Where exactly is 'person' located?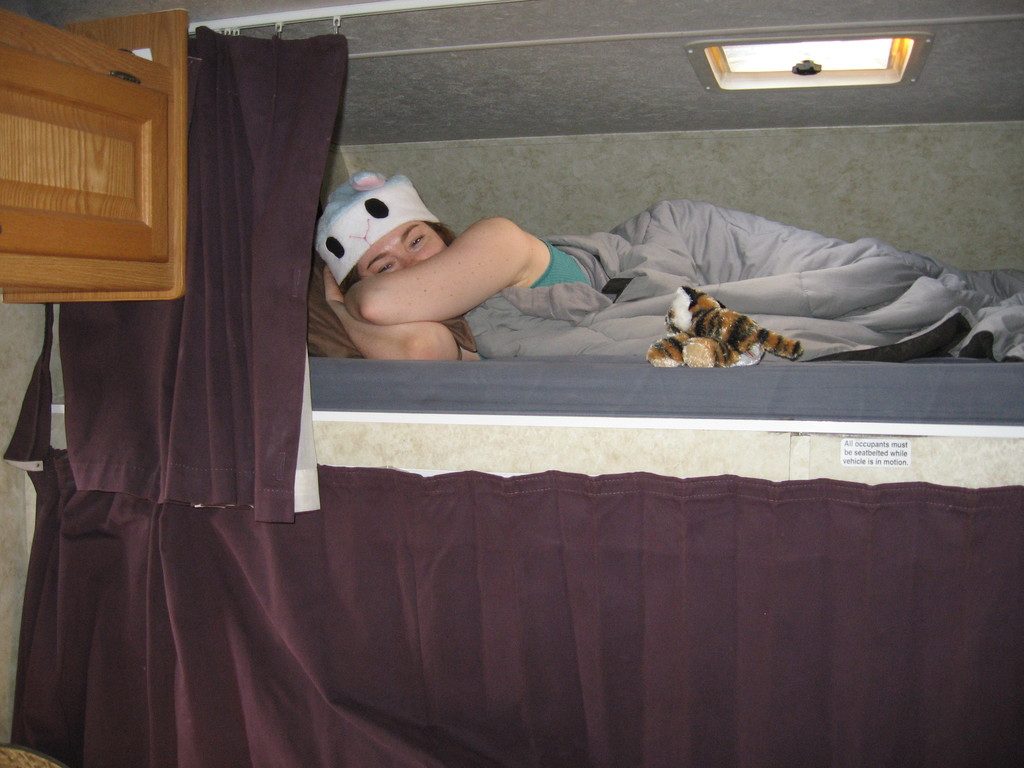
Its bounding box is rect(311, 156, 876, 397).
